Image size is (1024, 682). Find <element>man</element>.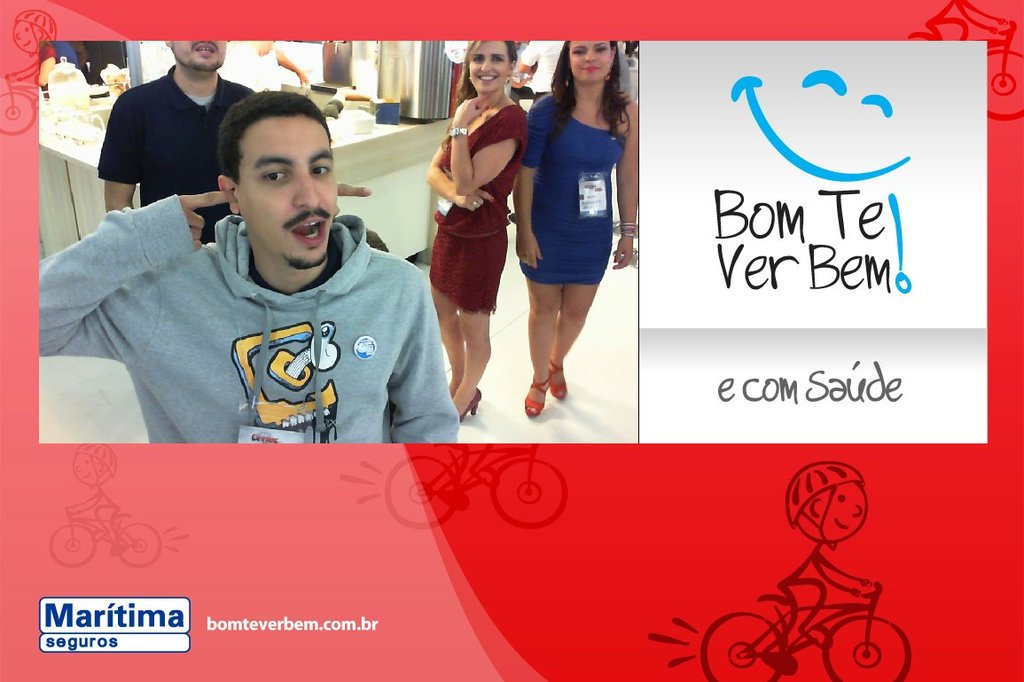
x1=98, y1=40, x2=371, y2=246.
